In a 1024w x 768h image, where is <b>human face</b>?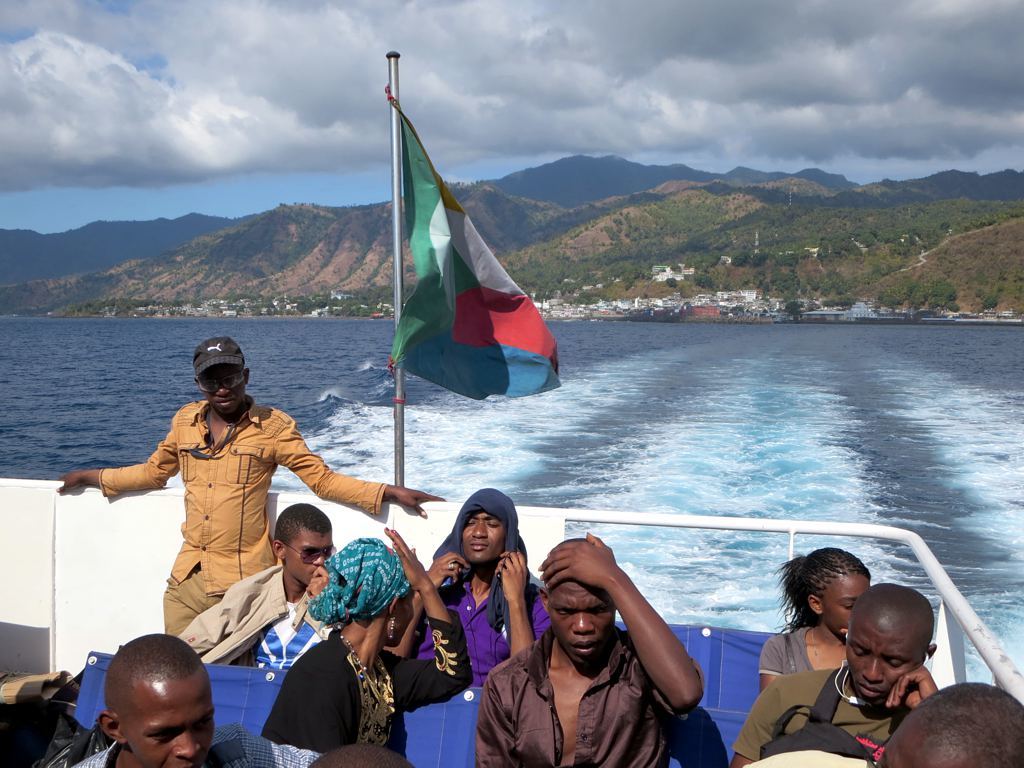
pyautogui.locateOnScreen(824, 566, 871, 635).
